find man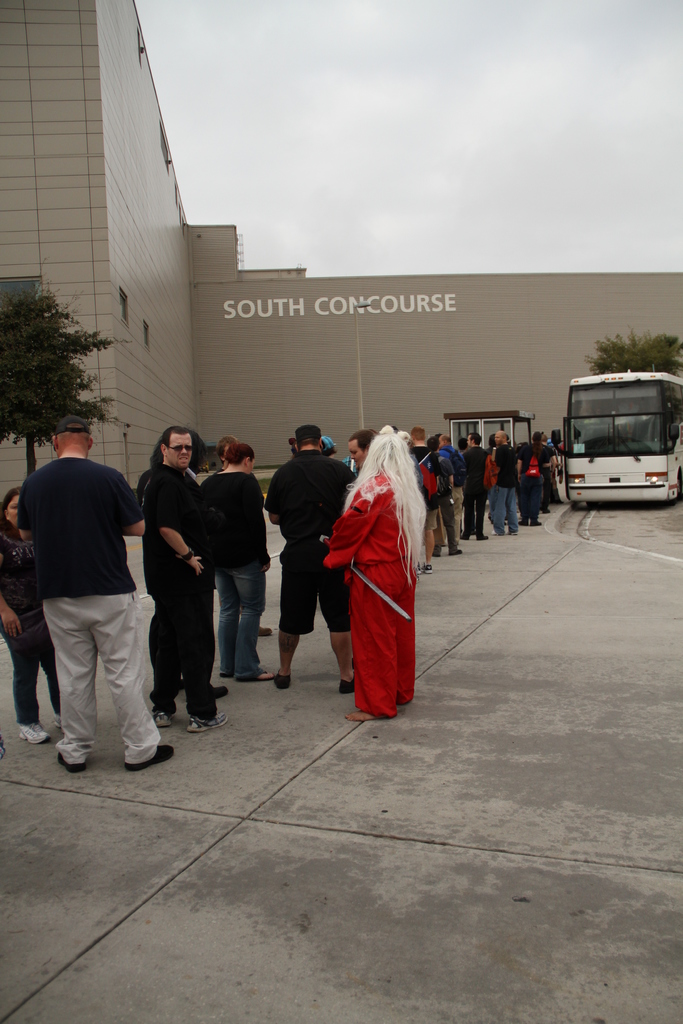
(492, 429, 520, 536)
